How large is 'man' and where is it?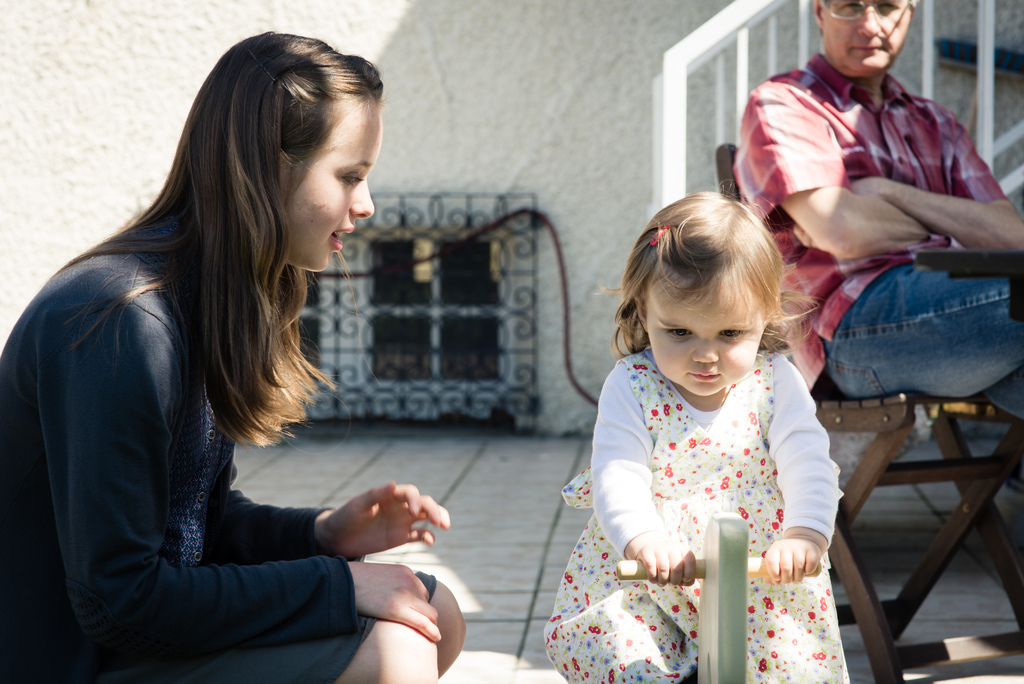
Bounding box: box=[721, 9, 1014, 434].
